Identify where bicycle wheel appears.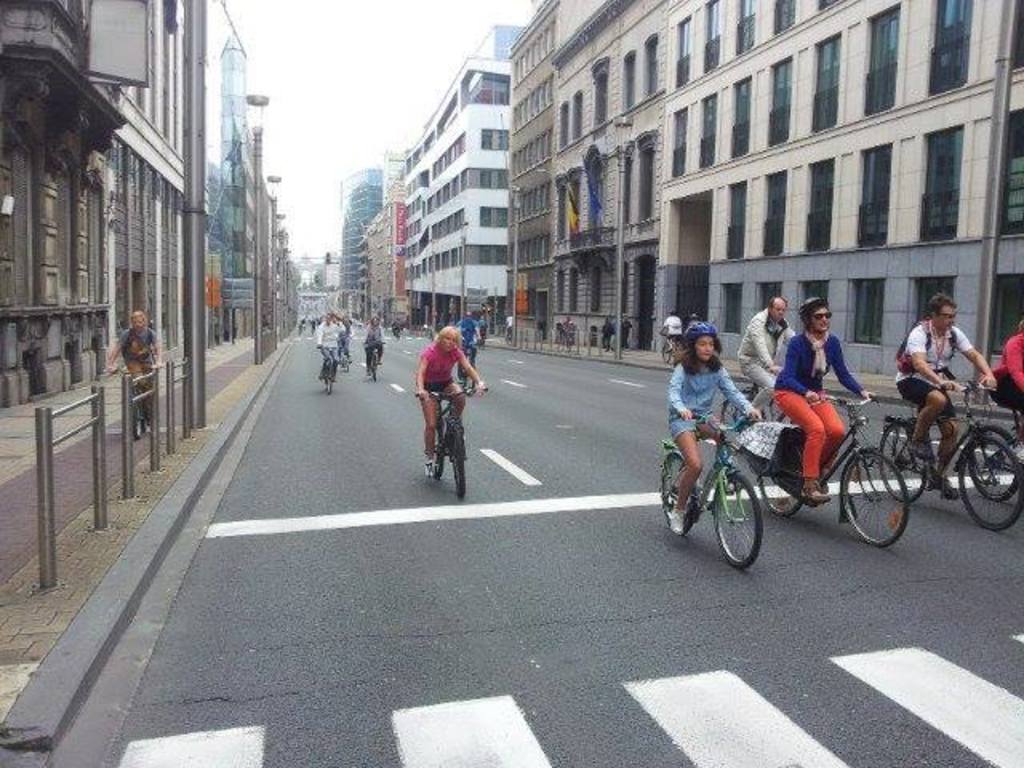
Appears at bbox(954, 438, 1022, 534).
